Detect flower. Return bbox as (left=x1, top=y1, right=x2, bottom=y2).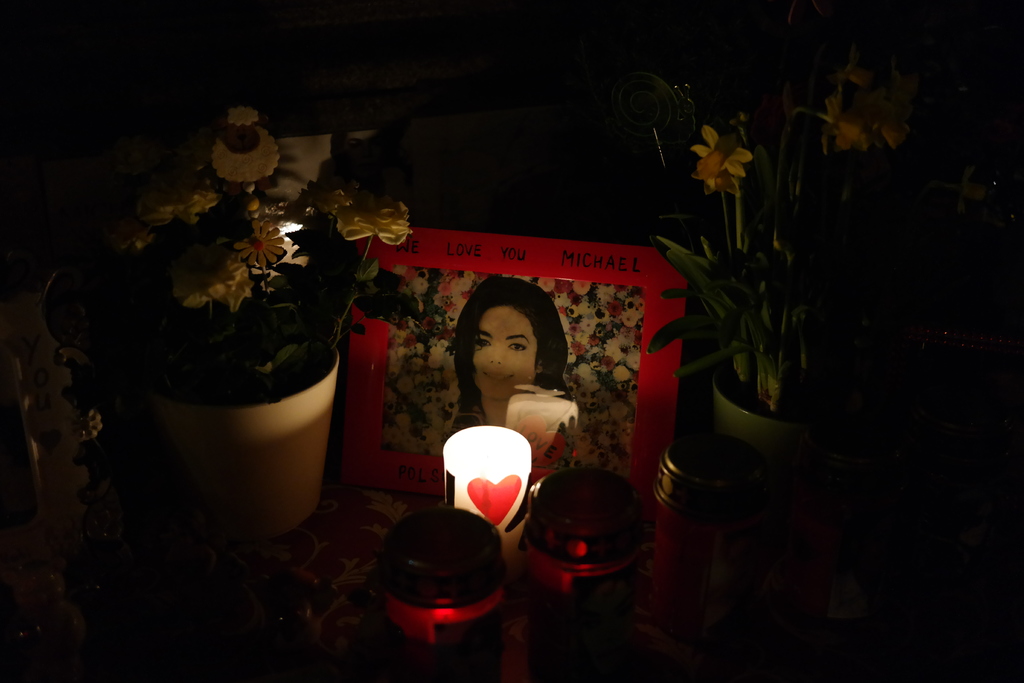
(left=225, top=105, right=255, bottom=126).
